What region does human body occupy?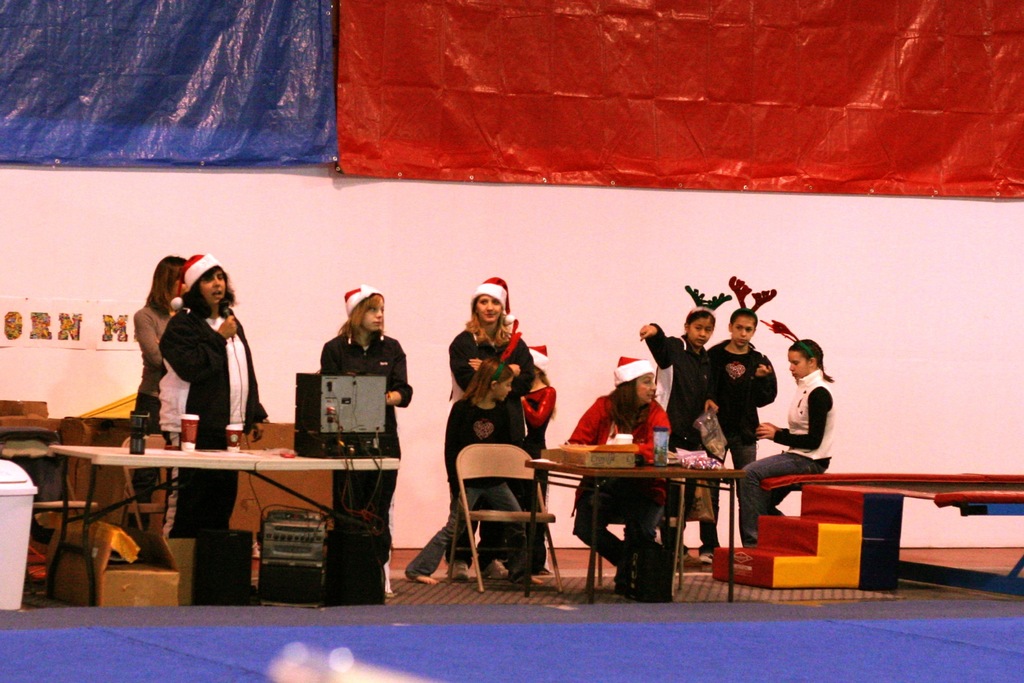
(697, 308, 777, 562).
